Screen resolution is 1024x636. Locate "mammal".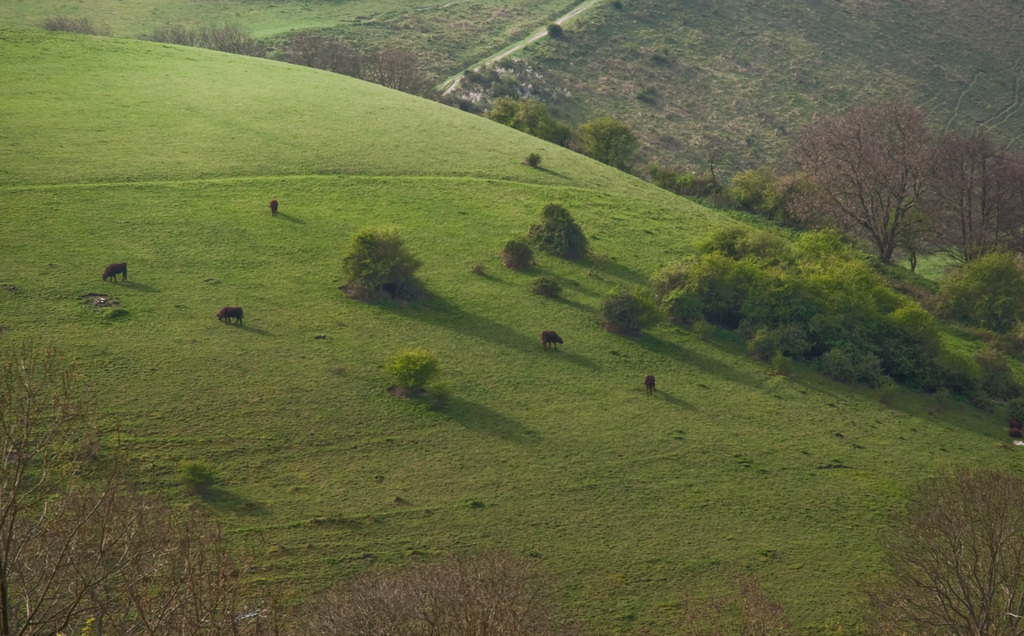
[x1=101, y1=261, x2=130, y2=284].
